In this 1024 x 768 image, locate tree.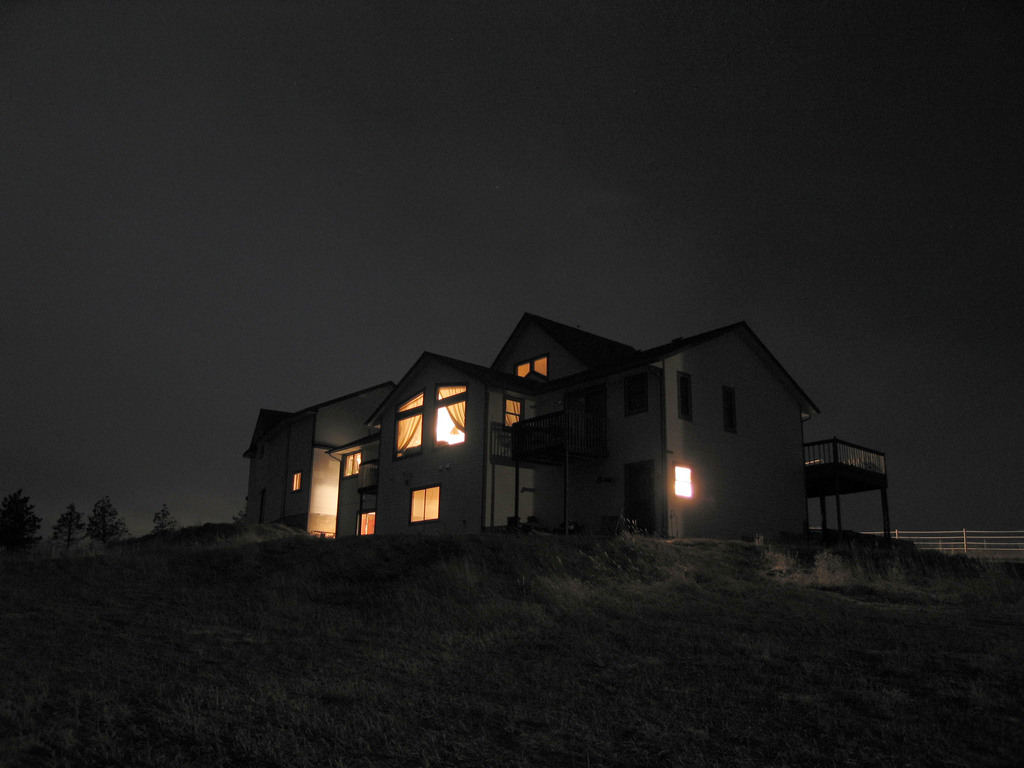
Bounding box: <bbox>46, 496, 80, 542</bbox>.
